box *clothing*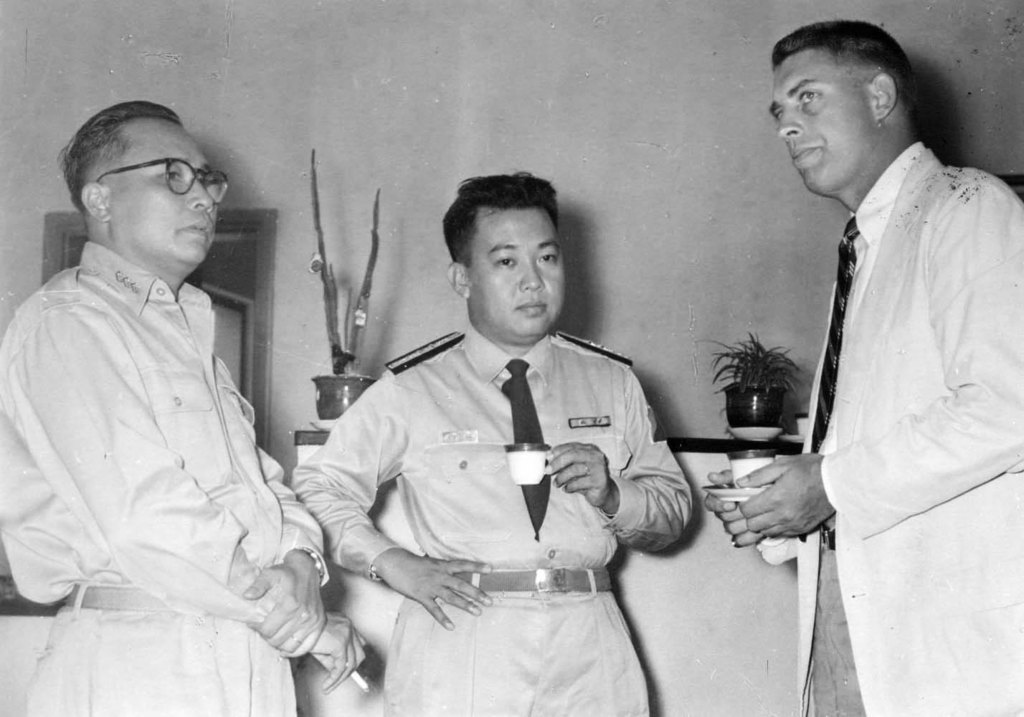
rect(759, 144, 1023, 716)
